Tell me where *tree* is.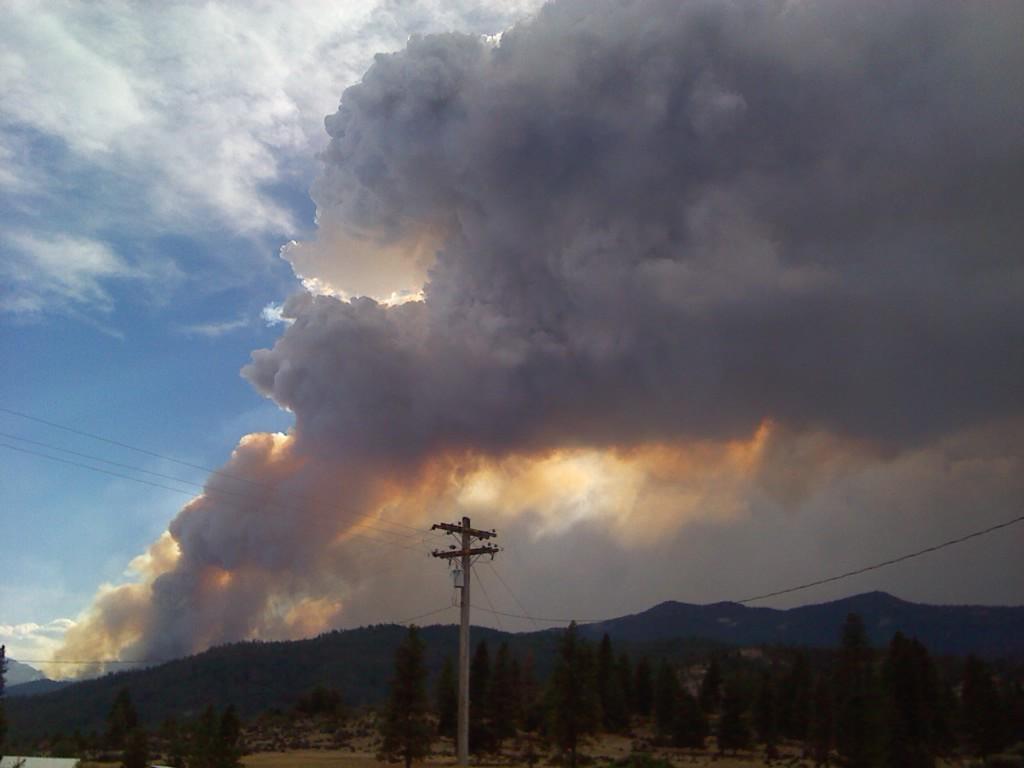
*tree* is at [127,691,137,766].
